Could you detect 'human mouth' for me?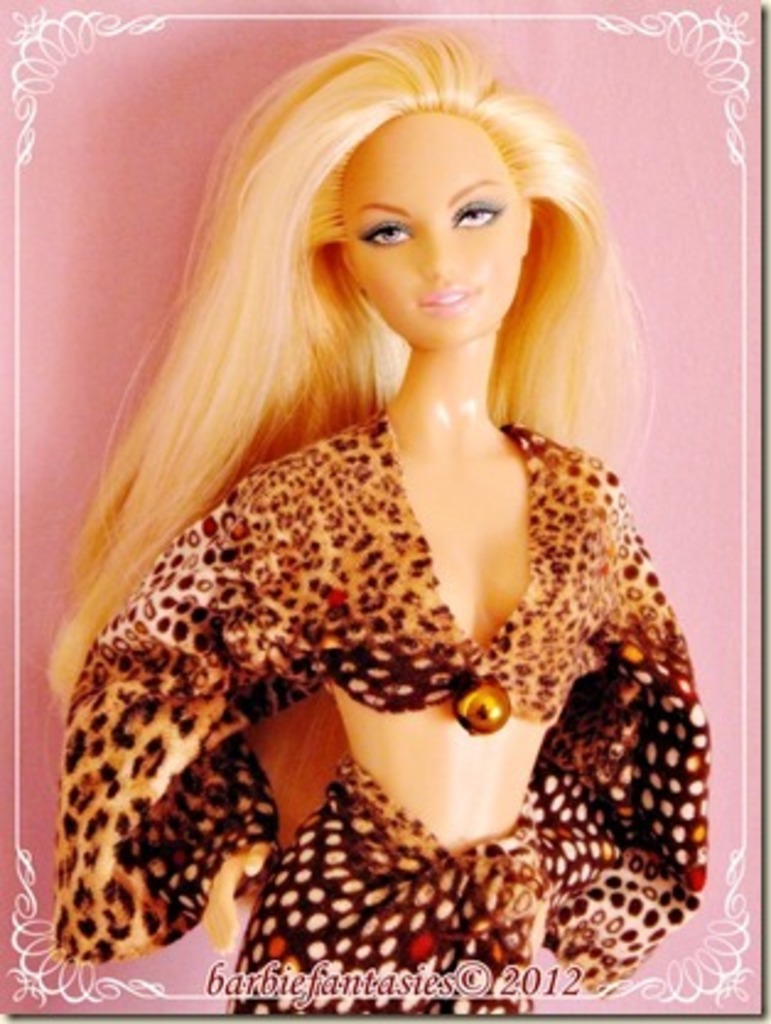
Detection result: [x1=425, y1=287, x2=479, y2=314].
